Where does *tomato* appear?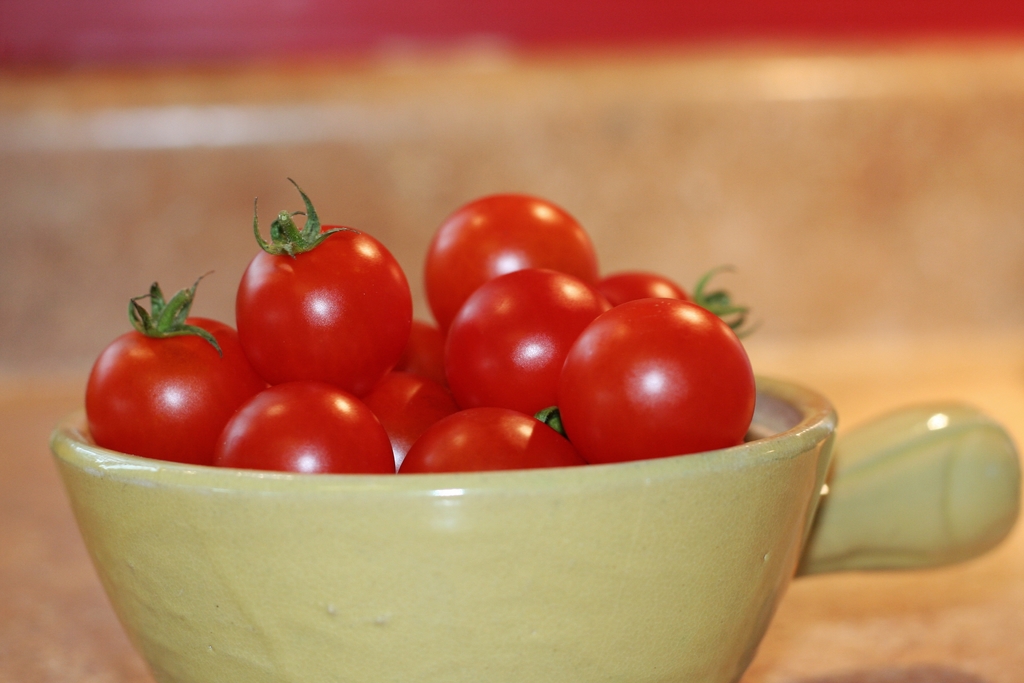
Appears at detection(557, 295, 757, 467).
